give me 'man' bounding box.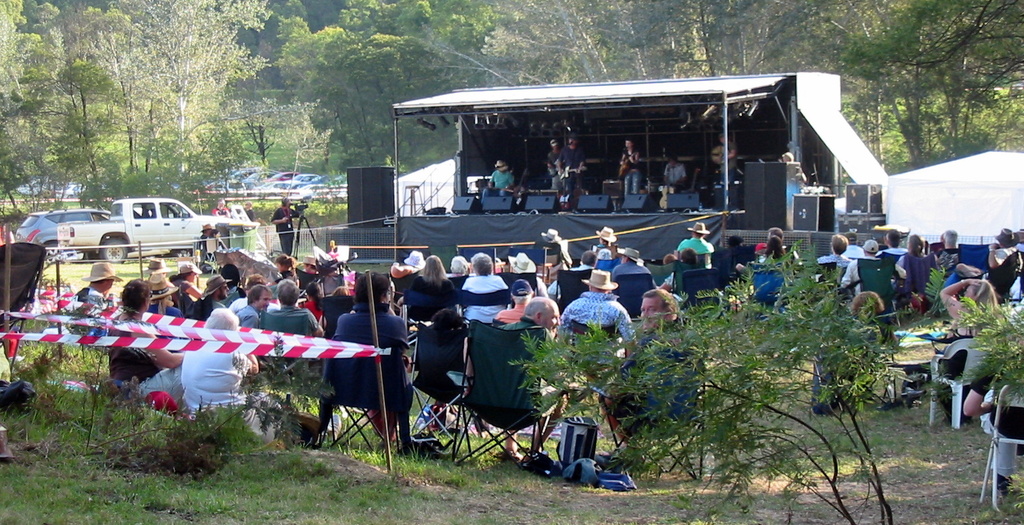
x1=538, y1=228, x2=571, y2=264.
